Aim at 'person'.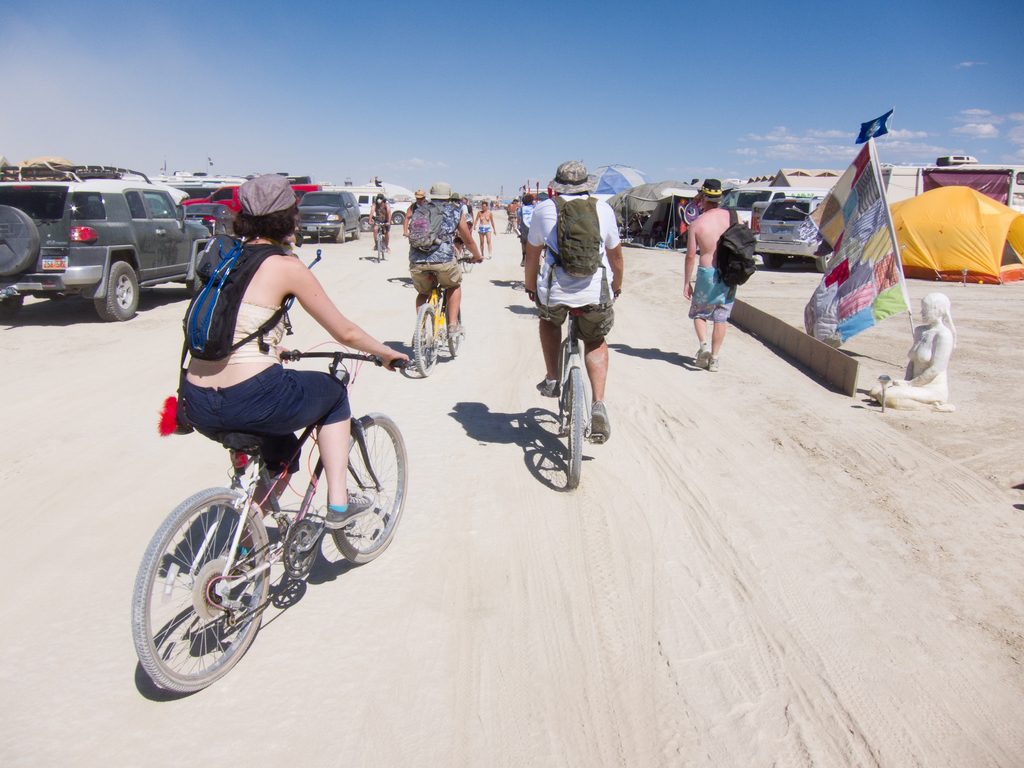
Aimed at box=[404, 188, 428, 233].
